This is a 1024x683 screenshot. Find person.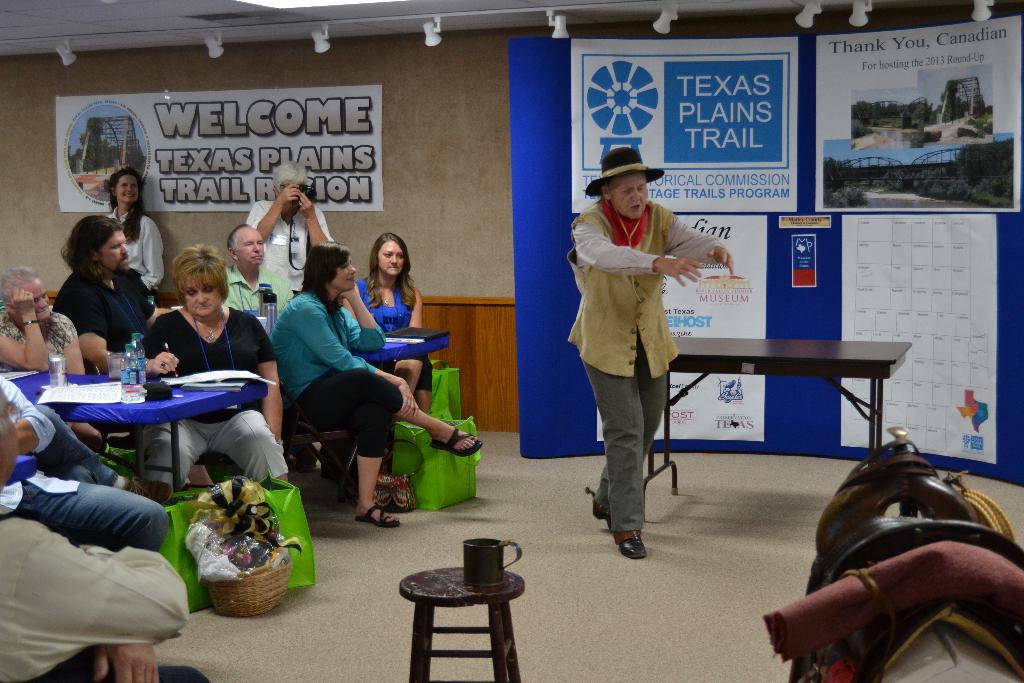
Bounding box: locate(220, 220, 294, 319).
